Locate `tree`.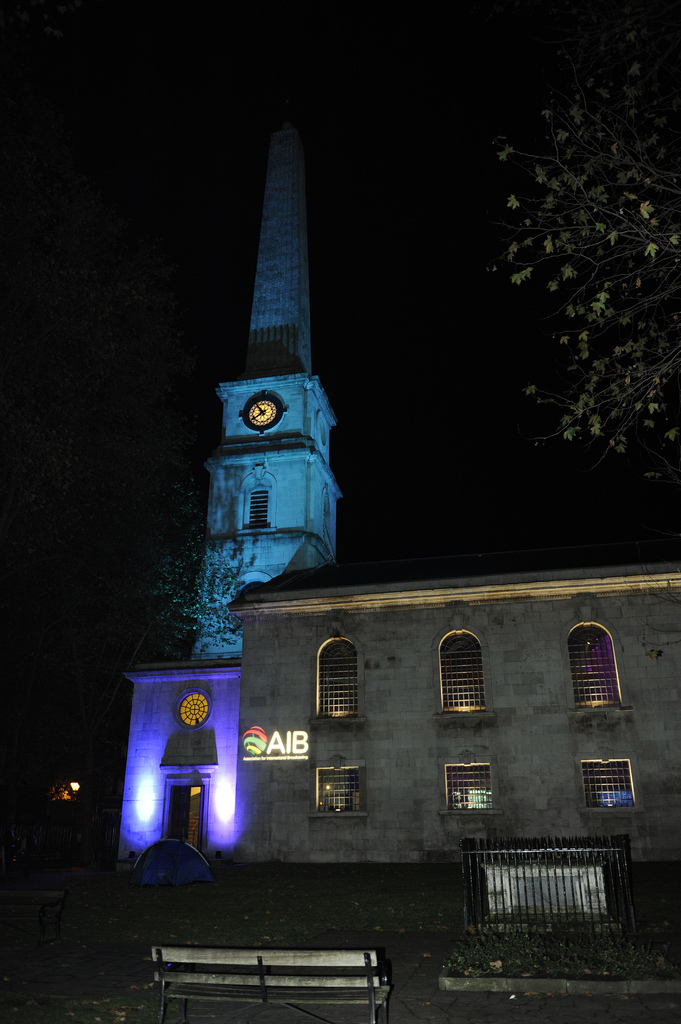
Bounding box: rect(140, 520, 260, 662).
